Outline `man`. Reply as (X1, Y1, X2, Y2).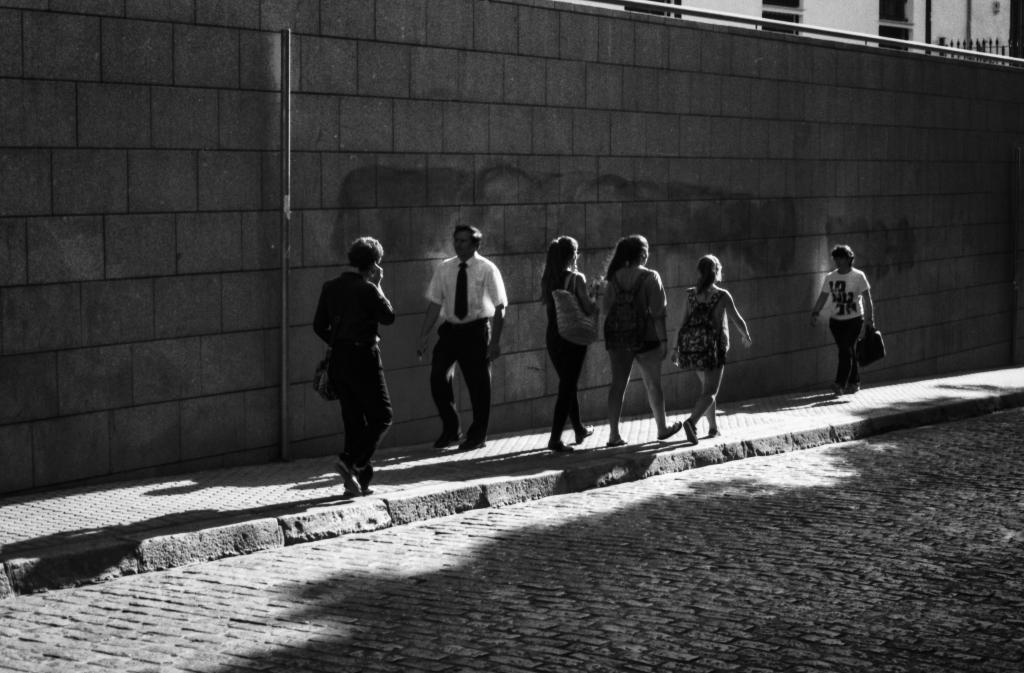
(413, 223, 508, 452).
